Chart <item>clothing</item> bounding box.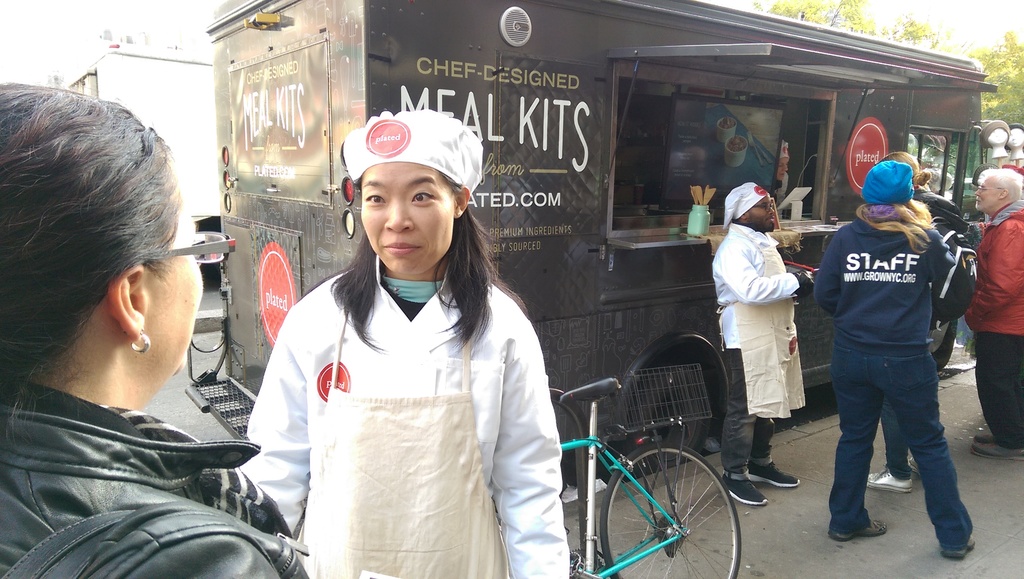
Charted: [left=229, top=252, right=573, bottom=578].
